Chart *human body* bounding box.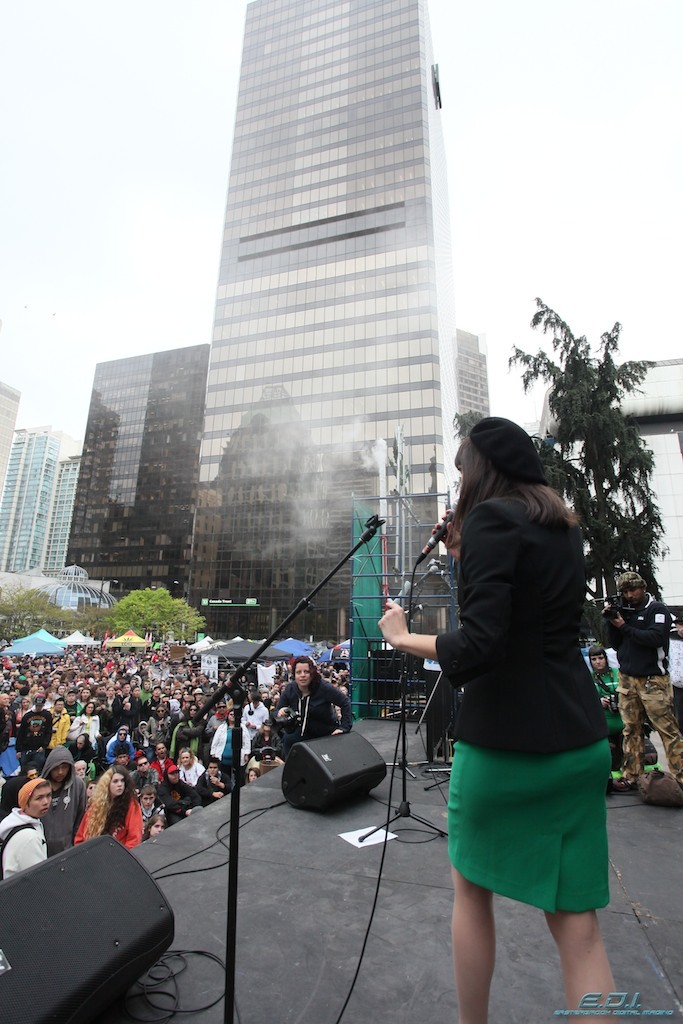
Charted: (left=212, top=706, right=253, bottom=775).
